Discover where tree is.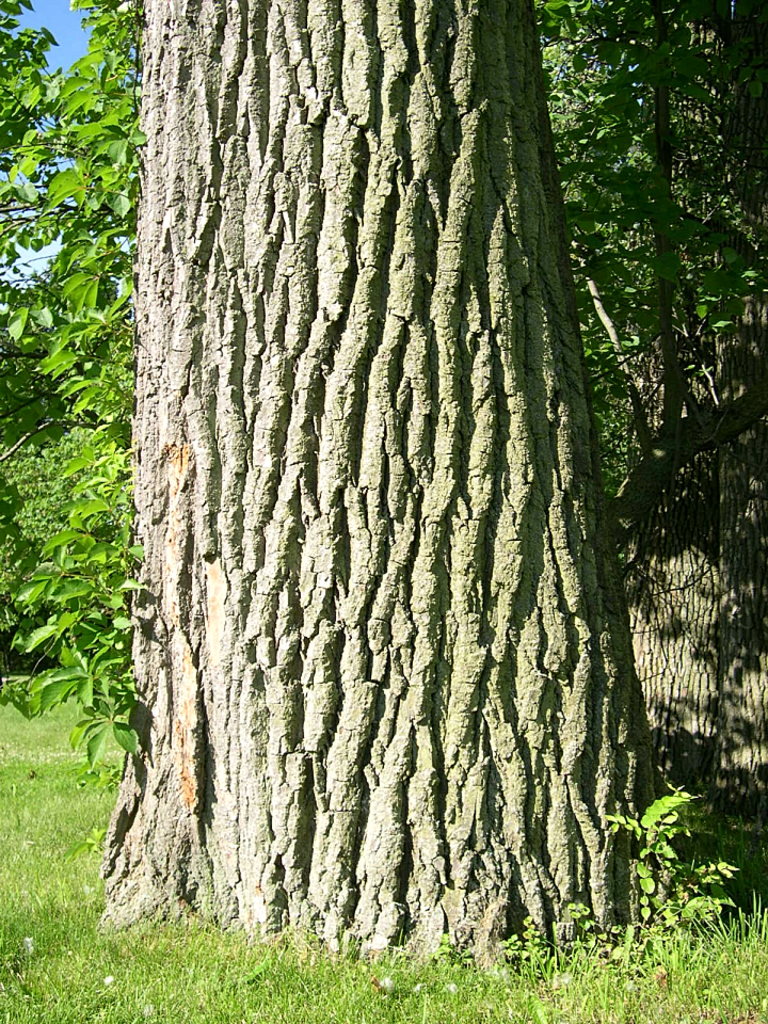
Discovered at detection(106, 0, 670, 1002).
